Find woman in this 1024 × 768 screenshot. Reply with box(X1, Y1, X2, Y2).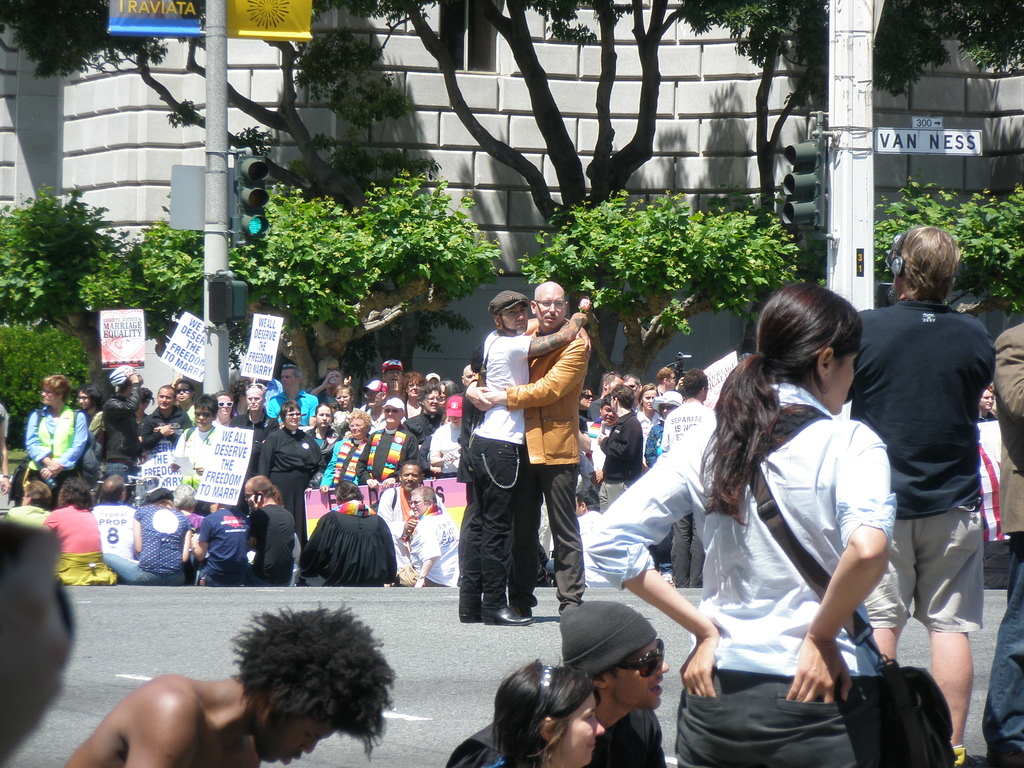
box(488, 659, 605, 767).
